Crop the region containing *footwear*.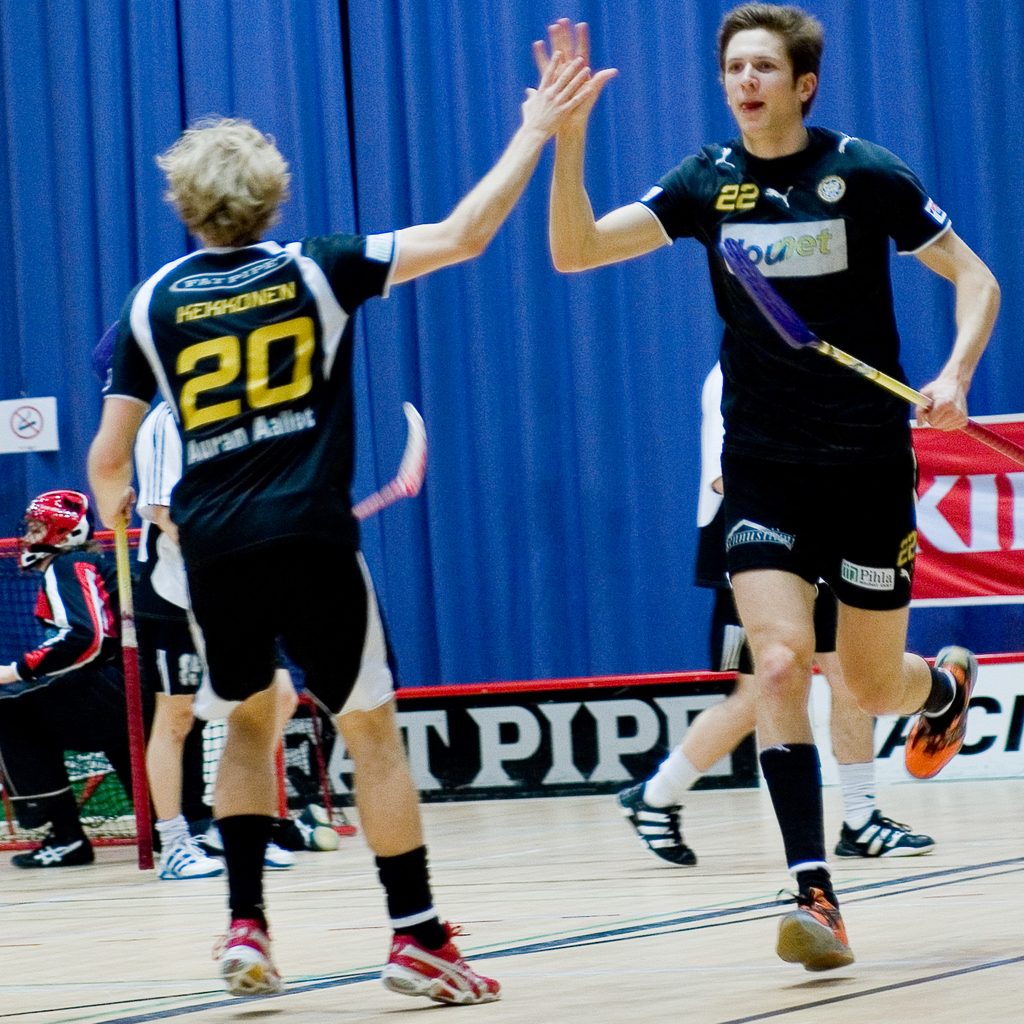
Crop region: x1=924 y1=648 x2=952 y2=772.
